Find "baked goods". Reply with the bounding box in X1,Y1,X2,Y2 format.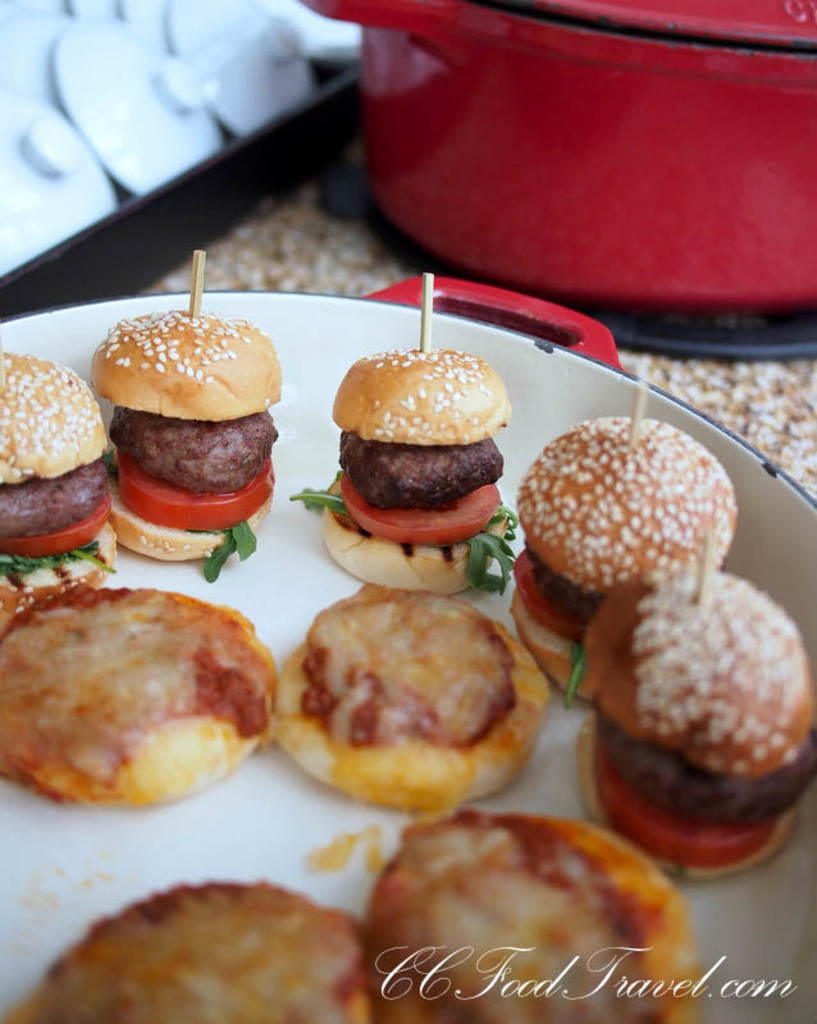
0,347,115,616.
